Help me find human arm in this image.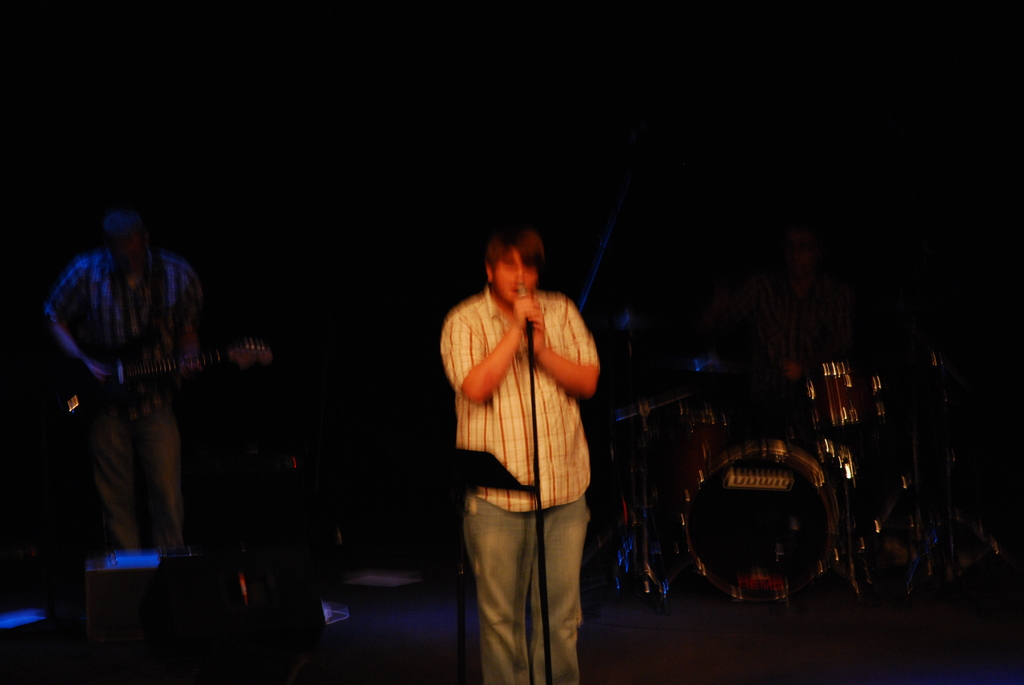
Found it: left=443, top=327, right=520, bottom=425.
